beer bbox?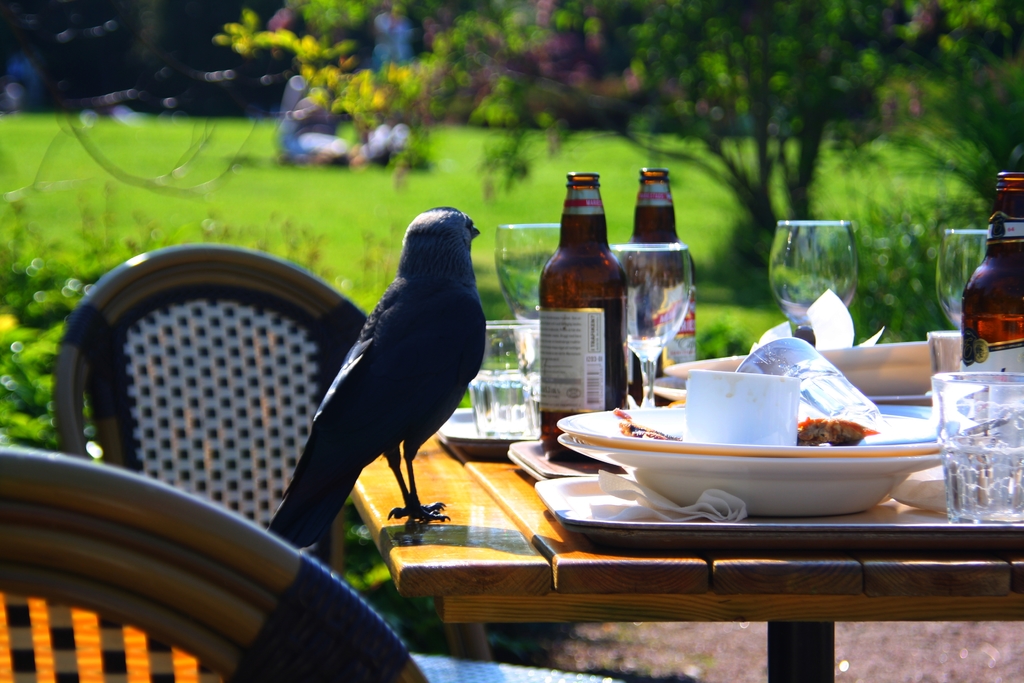
region(539, 173, 628, 470)
